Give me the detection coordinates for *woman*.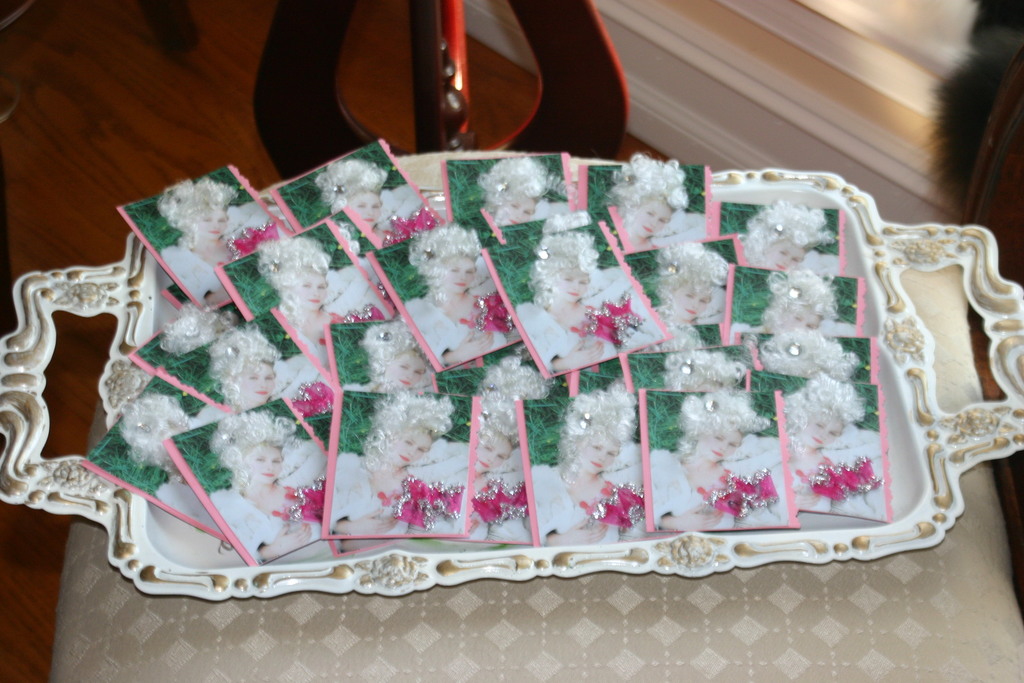
<box>611,163,689,245</box>.
